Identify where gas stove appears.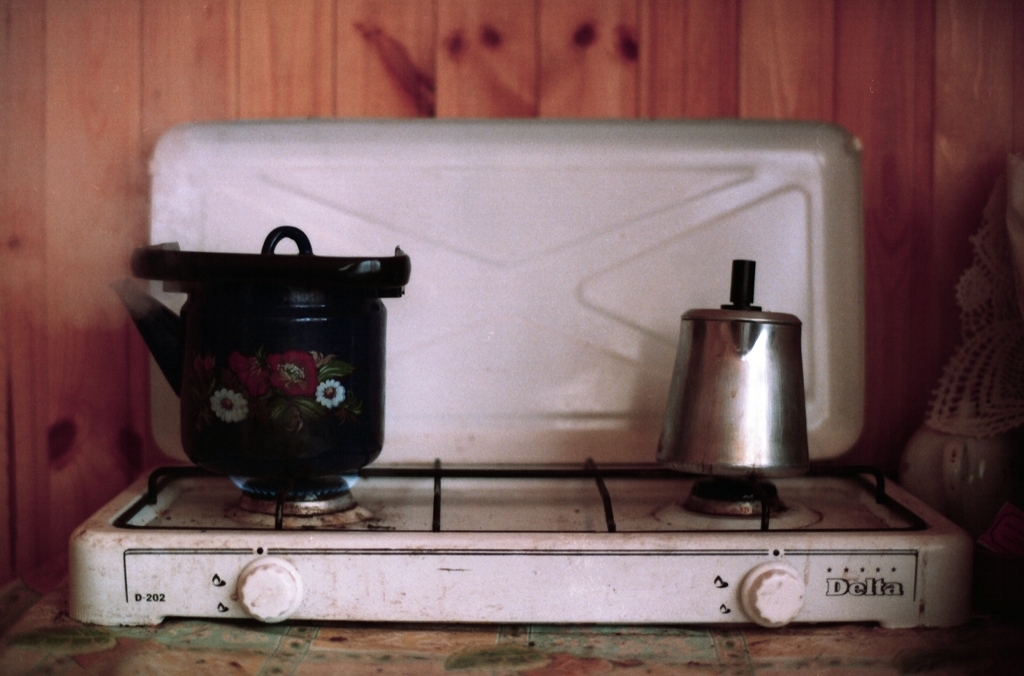
Appears at (left=72, top=454, right=952, bottom=540).
